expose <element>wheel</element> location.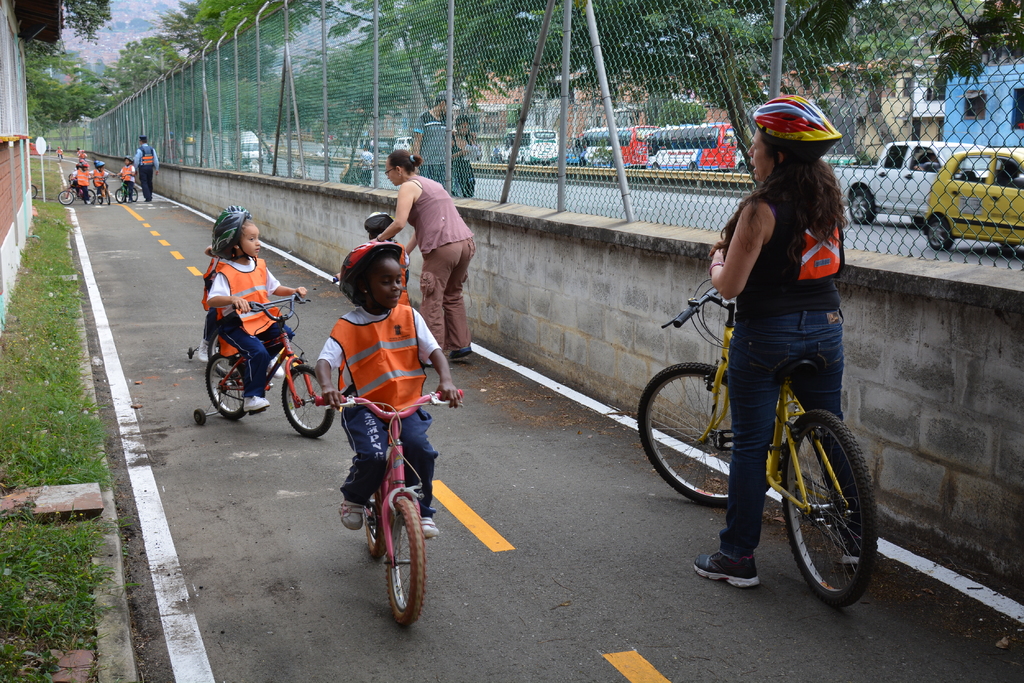
Exposed at pyautogui.locateOnScreen(739, 165, 748, 174).
